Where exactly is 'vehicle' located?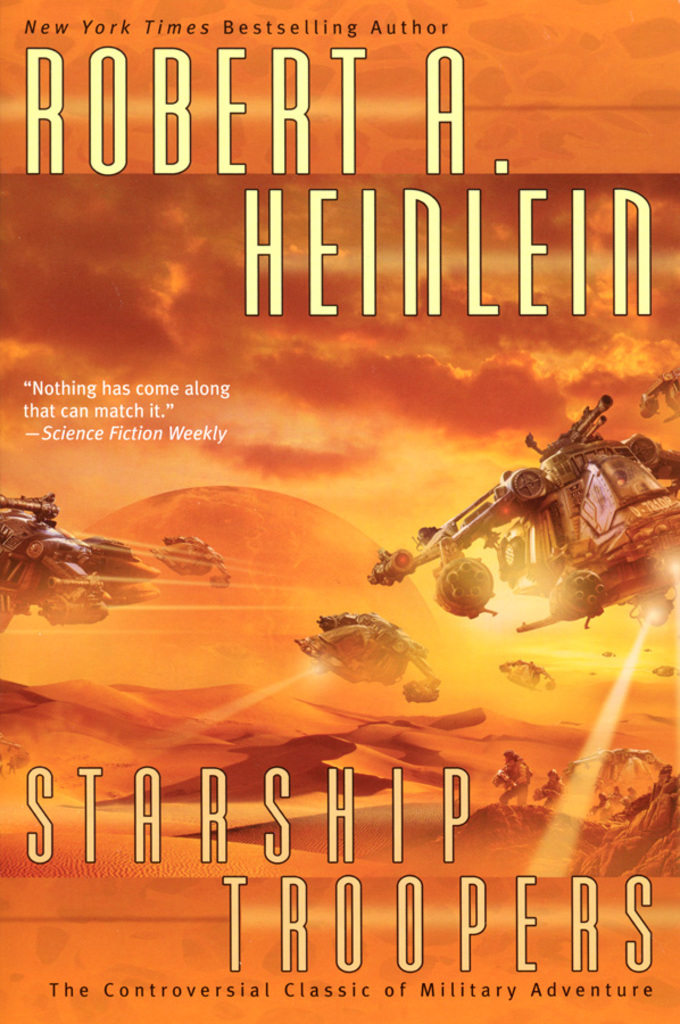
Its bounding box is x1=0 y1=493 x2=157 y2=641.
